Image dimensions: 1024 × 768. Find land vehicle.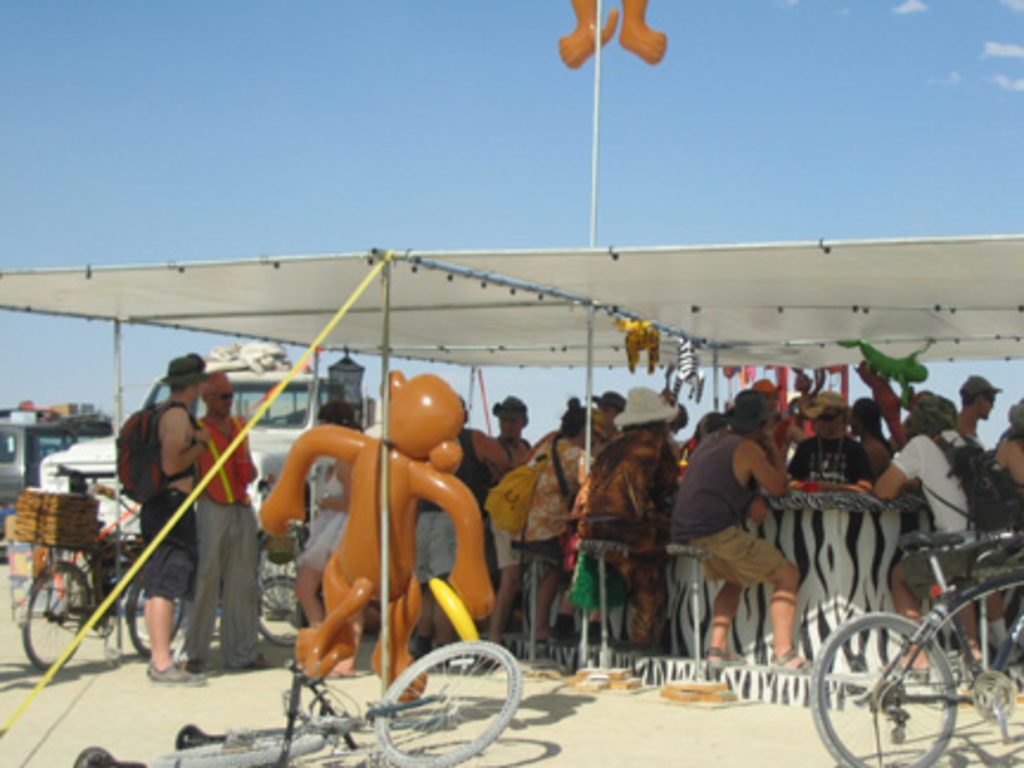
{"left": 73, "top": 638, "right": 526, "bottom": 766}.
